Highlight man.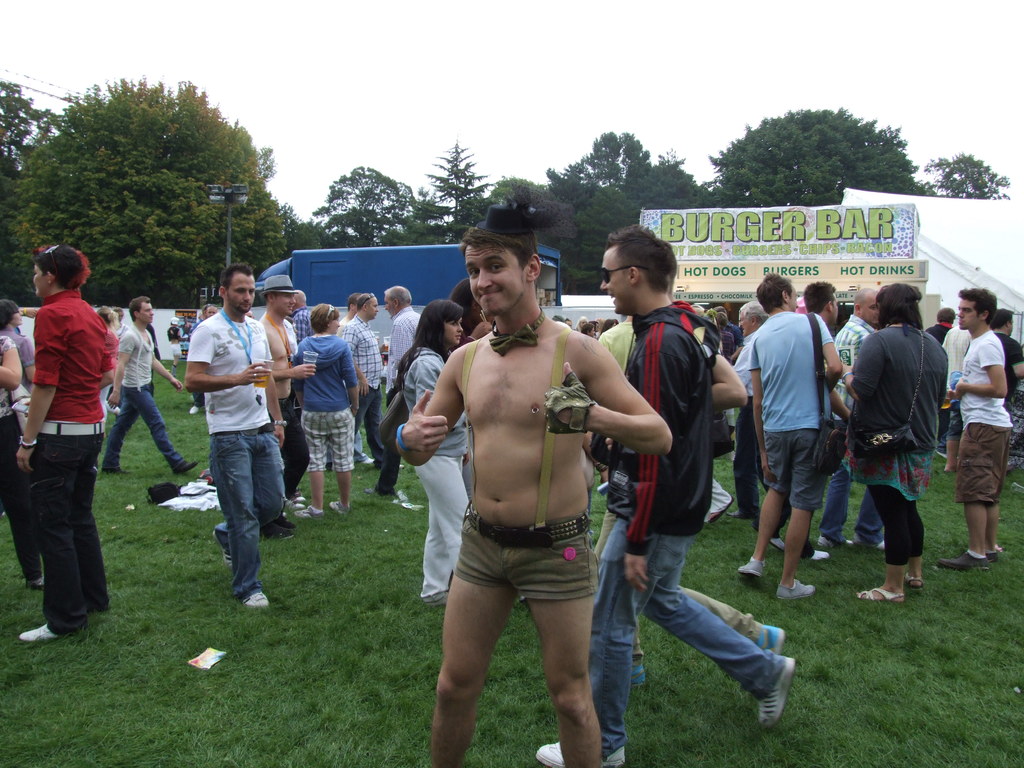
Highlighted region: bbox=(398, 180, 679, 767).
